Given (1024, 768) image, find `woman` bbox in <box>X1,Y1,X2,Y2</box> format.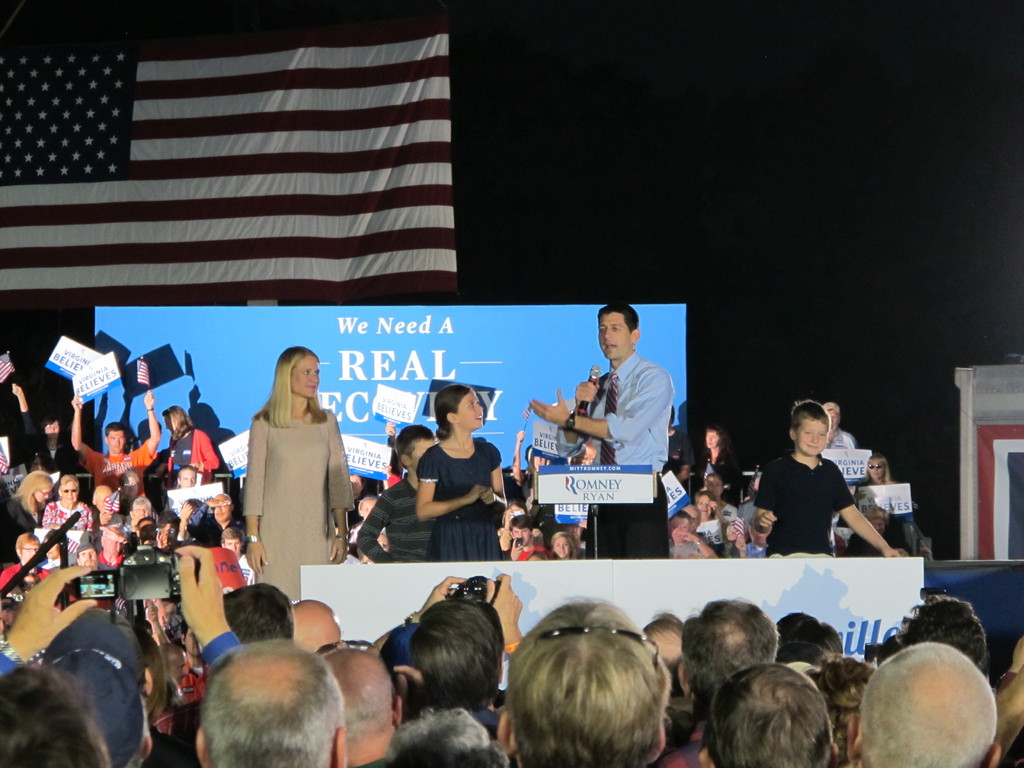
<box>47,471,95,533</box>.
